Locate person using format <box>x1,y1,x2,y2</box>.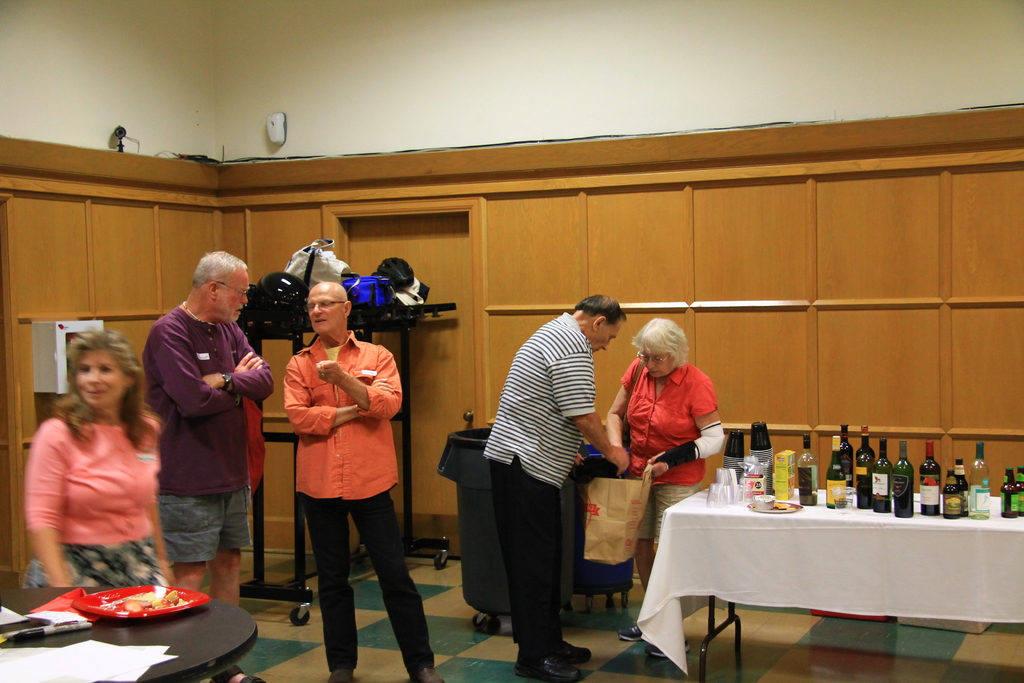
<box>484,289,625,682</box>.
